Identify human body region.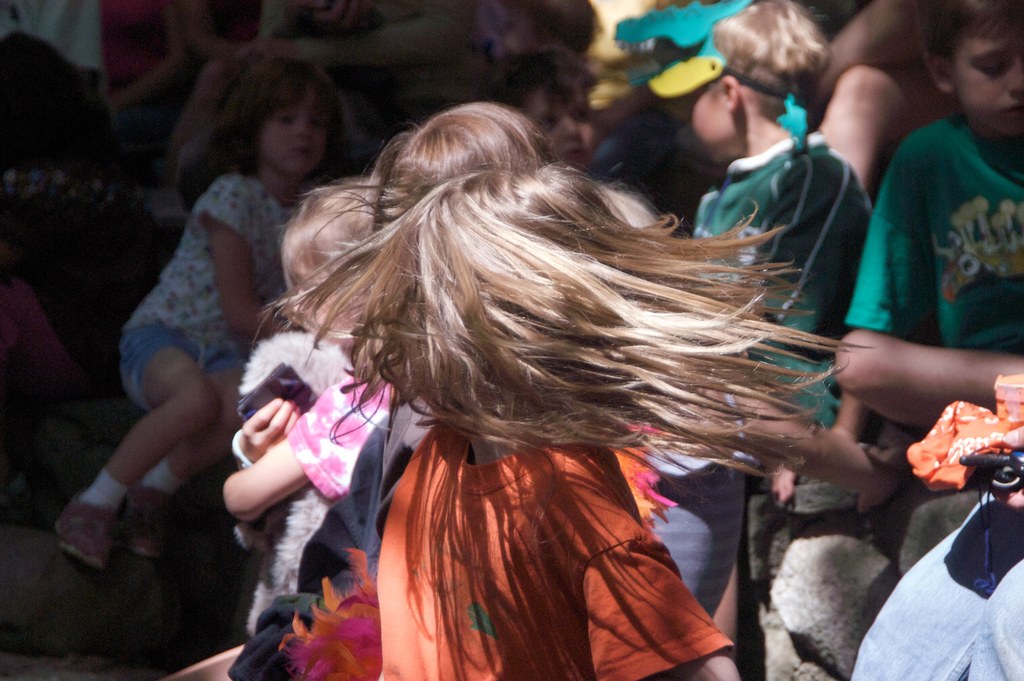
Region: bbox(834, 114, 1023, 434).
